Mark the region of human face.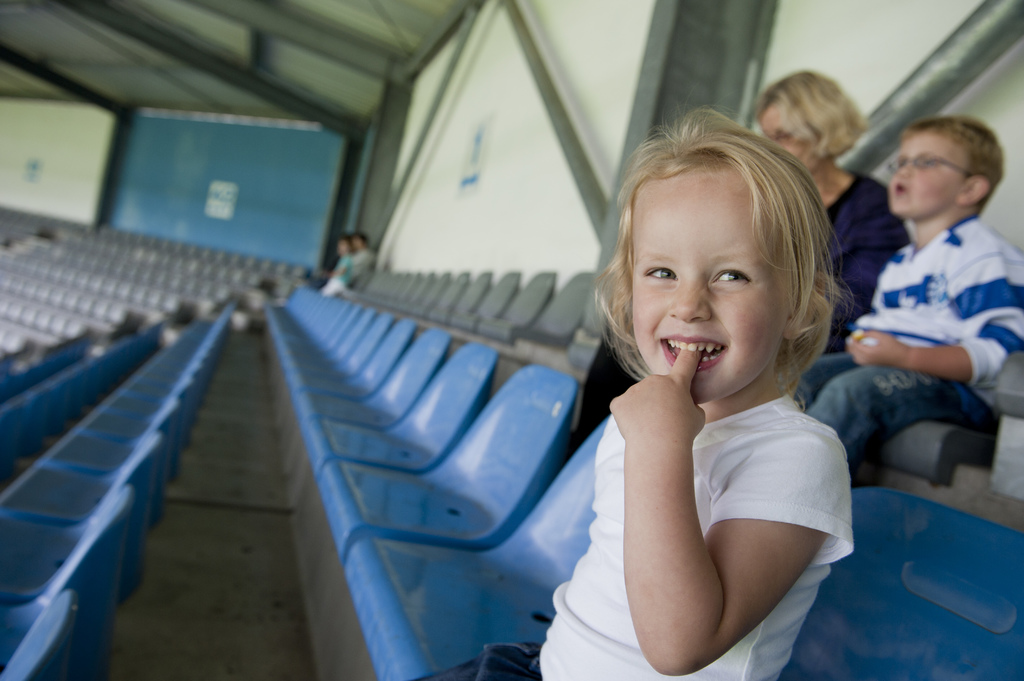
Region: crop(627, 164, 820, 405).
